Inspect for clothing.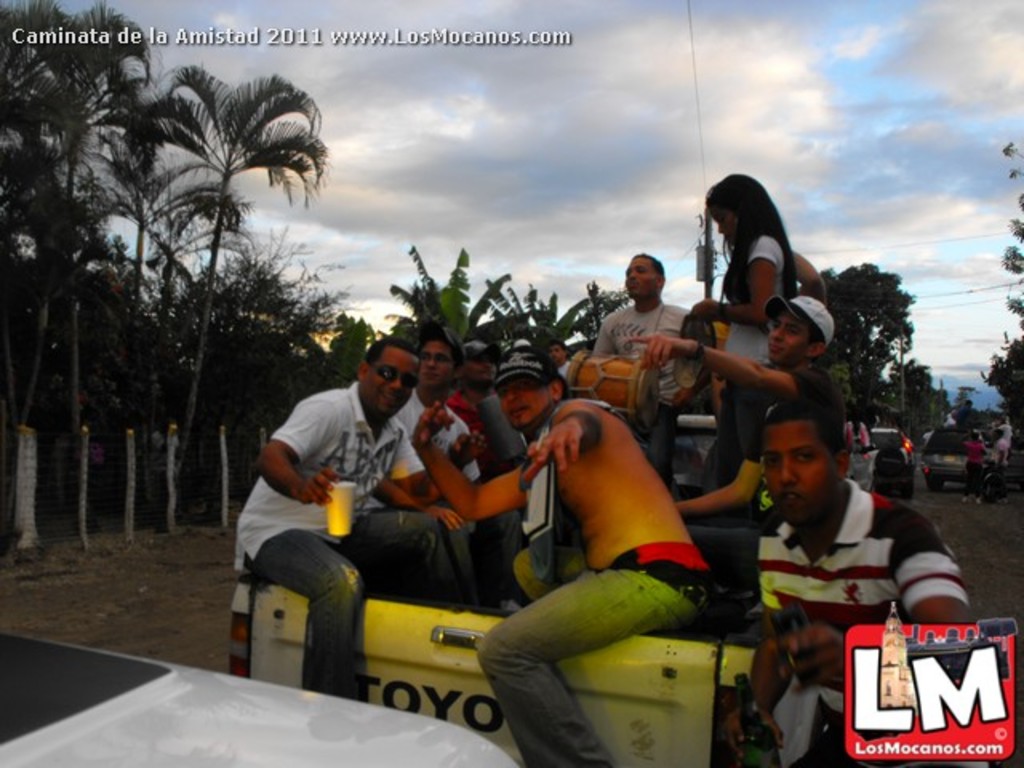
Inspection: 744 450 954 693.
